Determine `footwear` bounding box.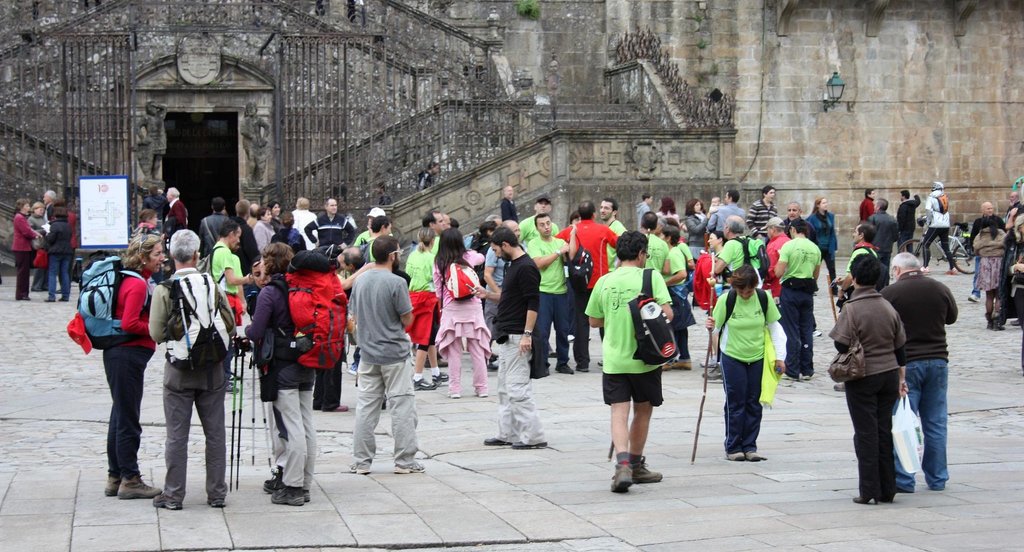
Determined: bbox=(273, 485, 306, 508).
